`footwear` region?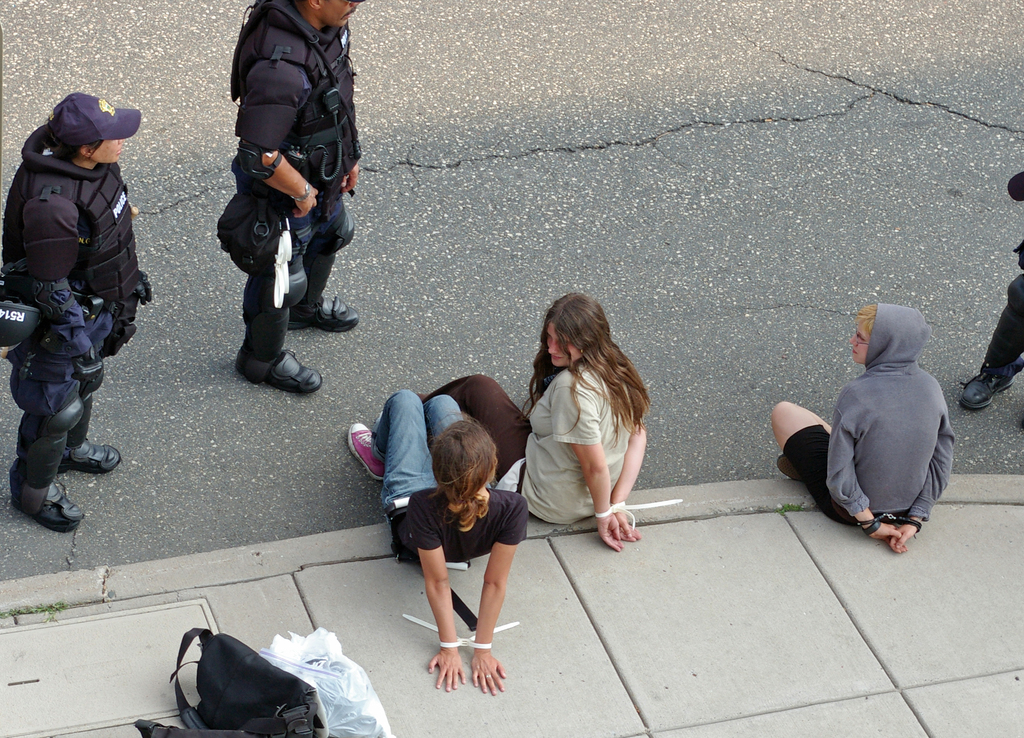
locate(69, 438, 123, 476)
